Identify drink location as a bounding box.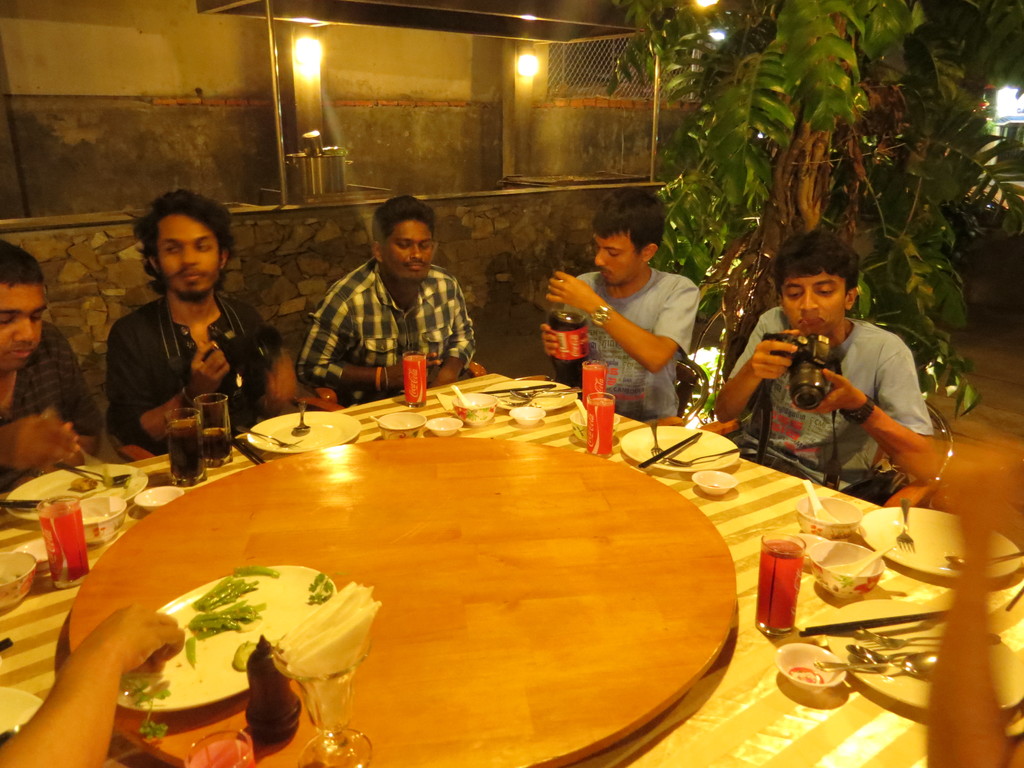
204/428/233/461.
